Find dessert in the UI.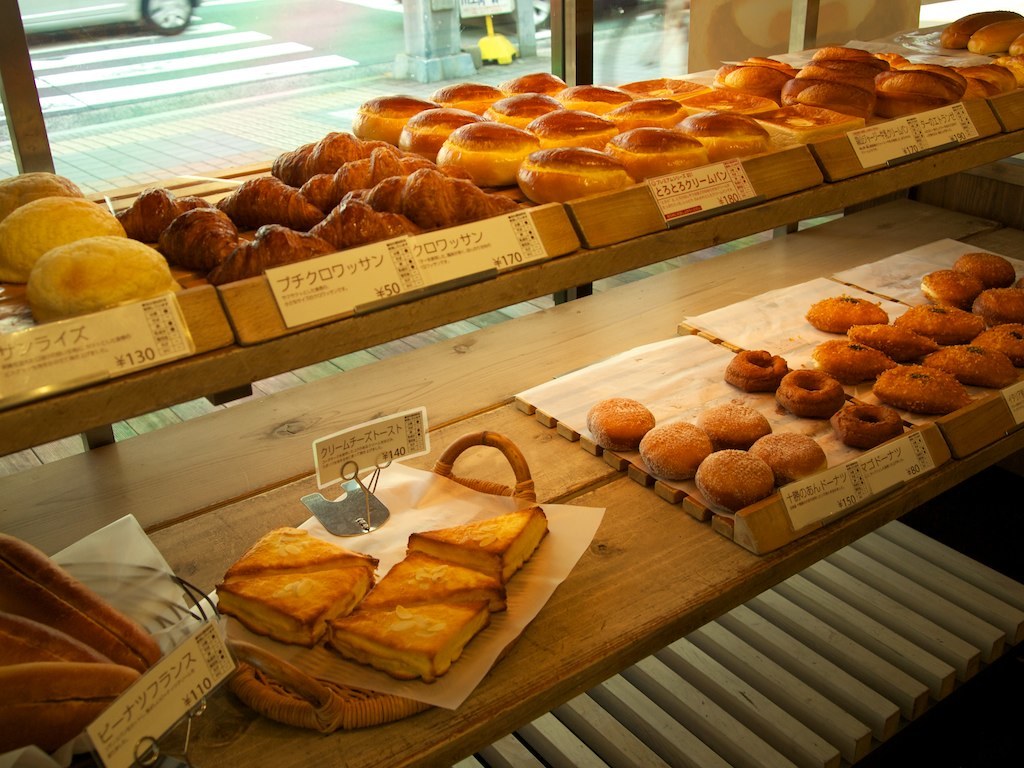
UI element at box=[881, 66, 951, 107].
